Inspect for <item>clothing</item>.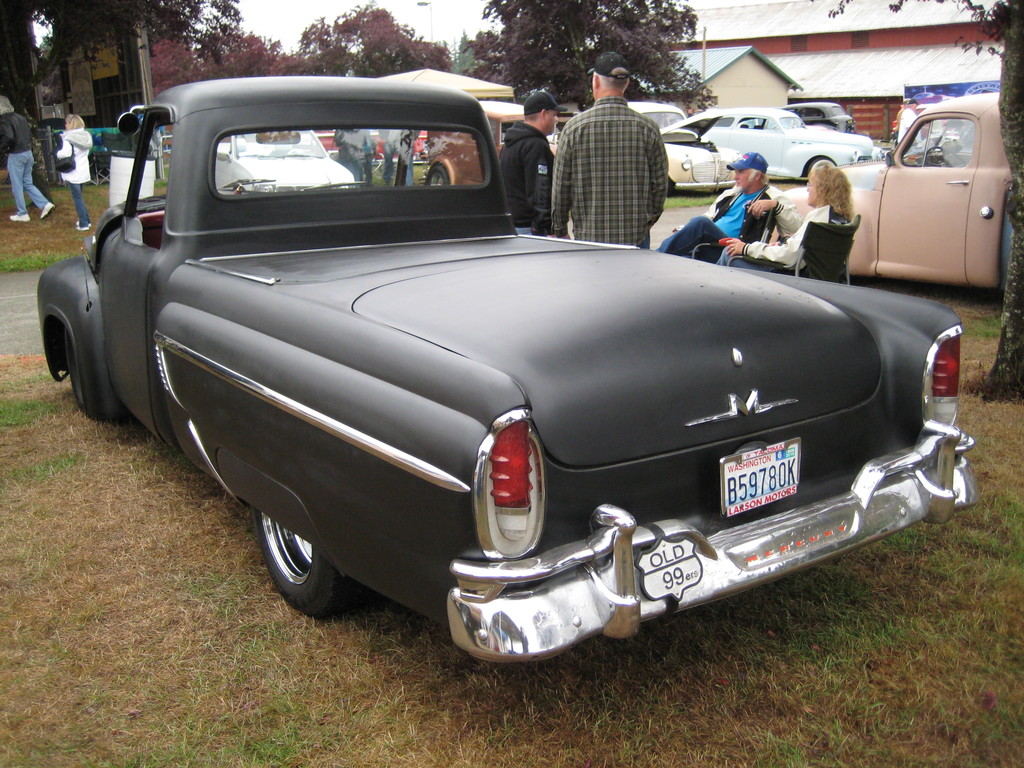
Inspection: [58,125,92,224].
